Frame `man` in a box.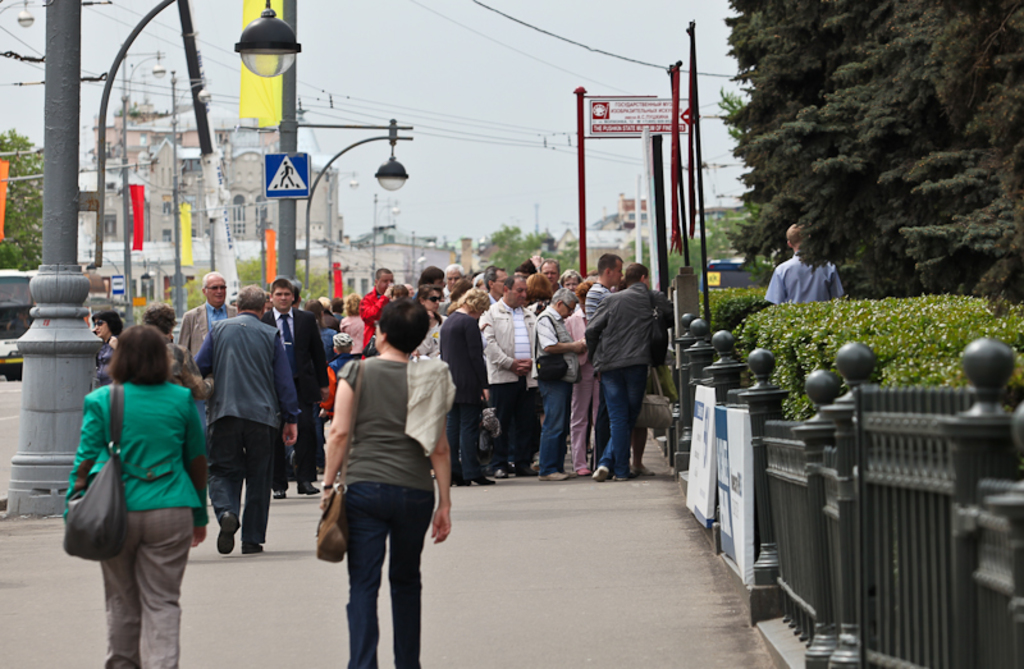
(x1=197, y1=284, x2=306, y2=549).
